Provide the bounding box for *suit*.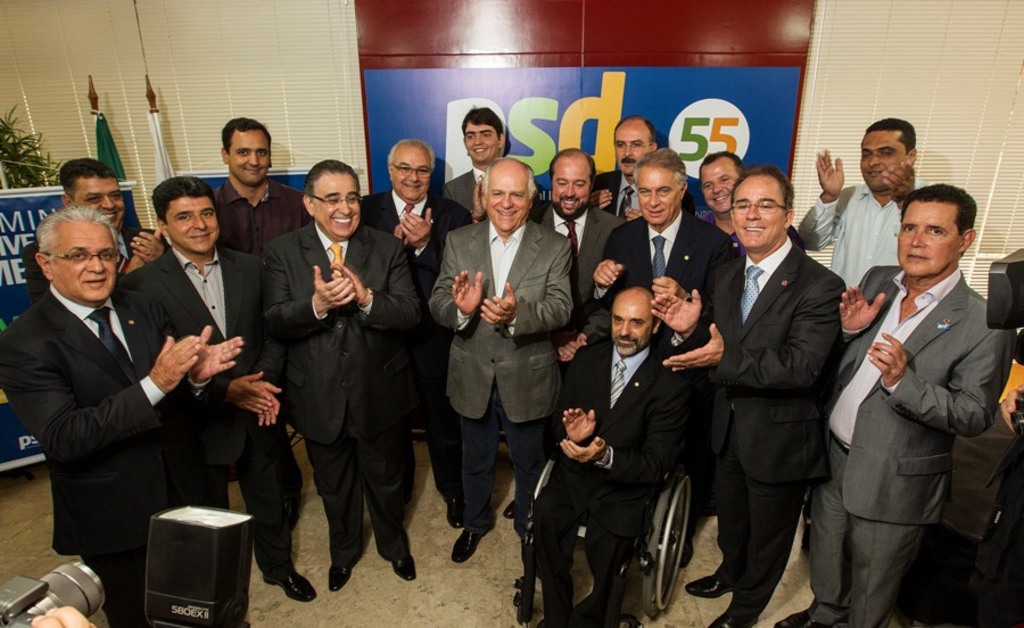
(429, 213, 580, 526).
